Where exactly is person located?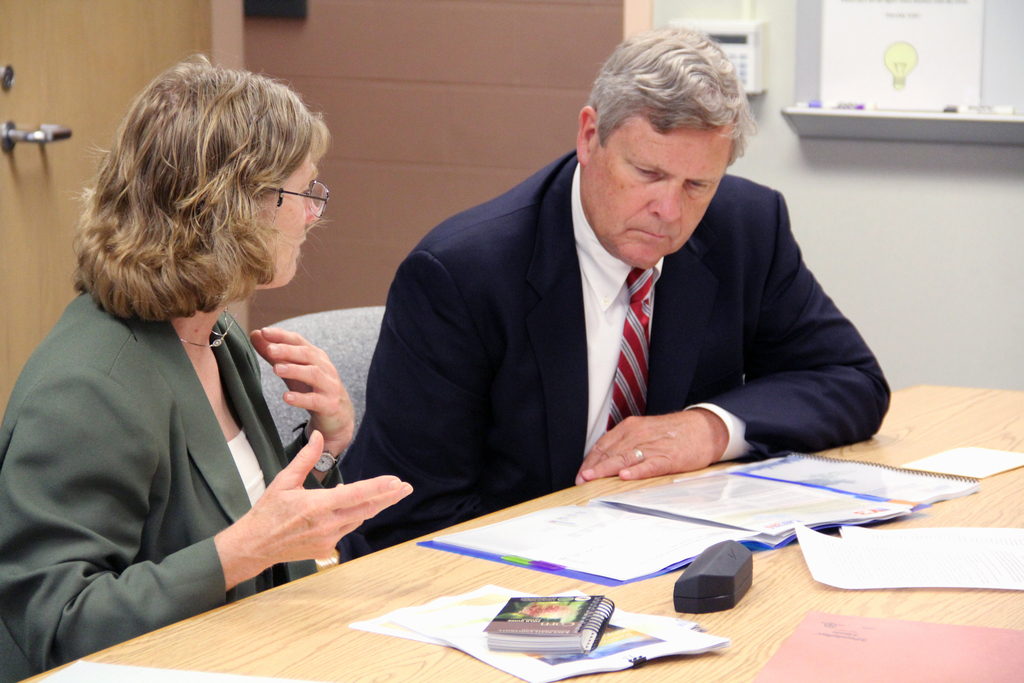
Its bounding box is l=0, t=51, r=412, b=682.
